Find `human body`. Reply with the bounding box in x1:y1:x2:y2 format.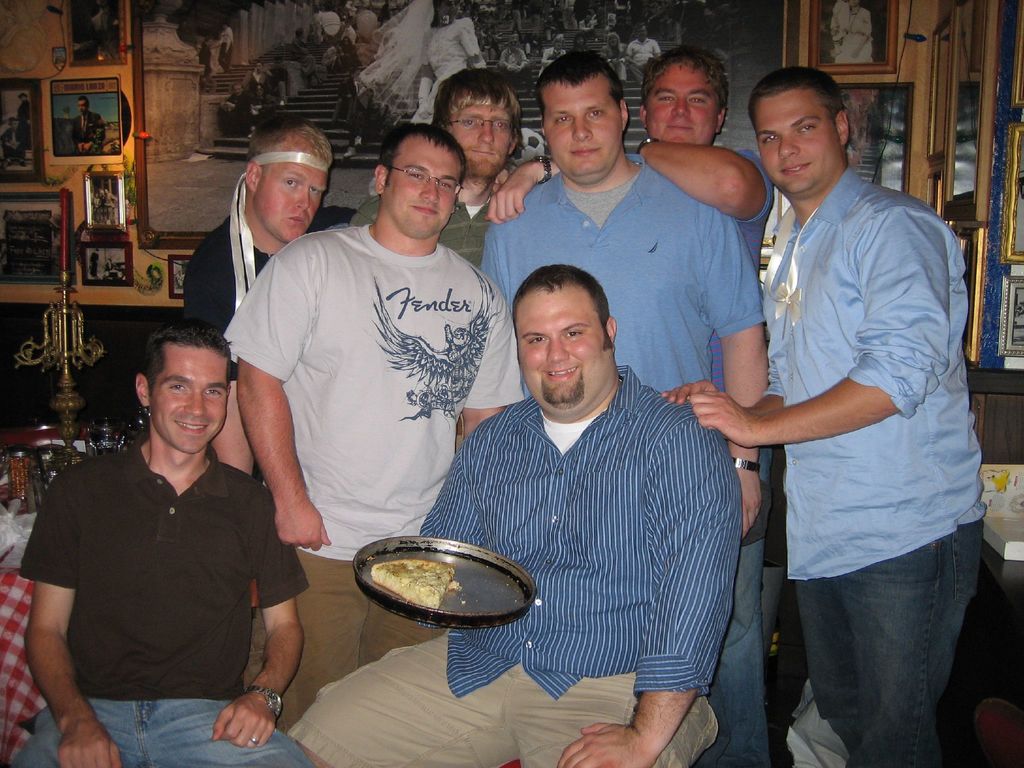
246:68:269:104.
